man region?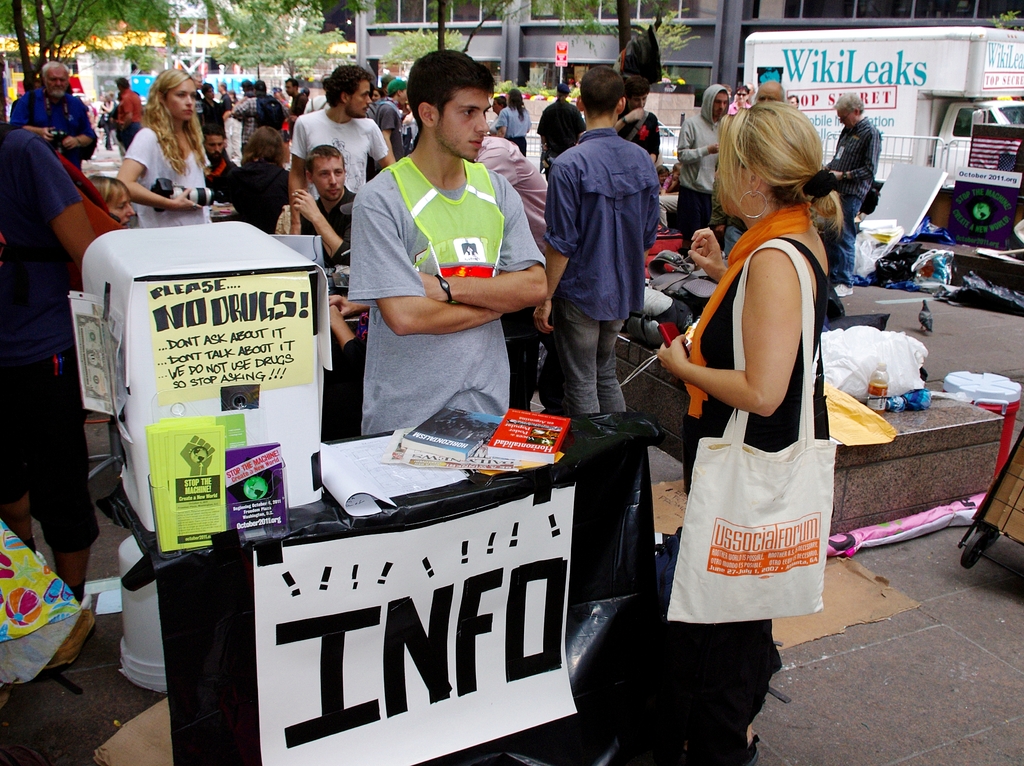
<bbox>112, 72, 146, 148</bbox>
